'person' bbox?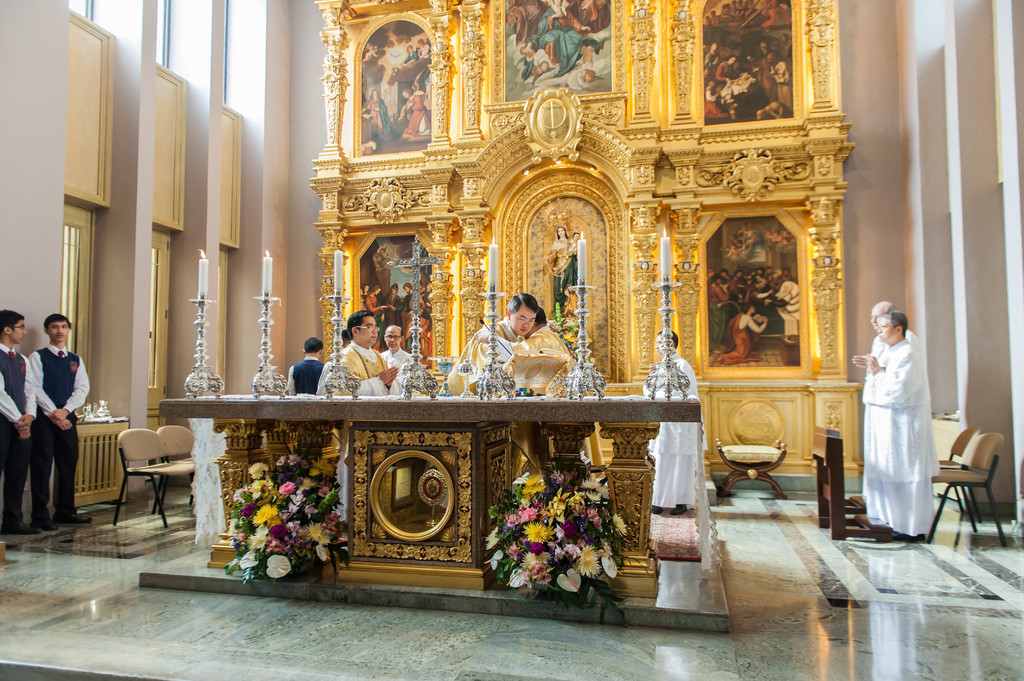
(863,308,941,548)
